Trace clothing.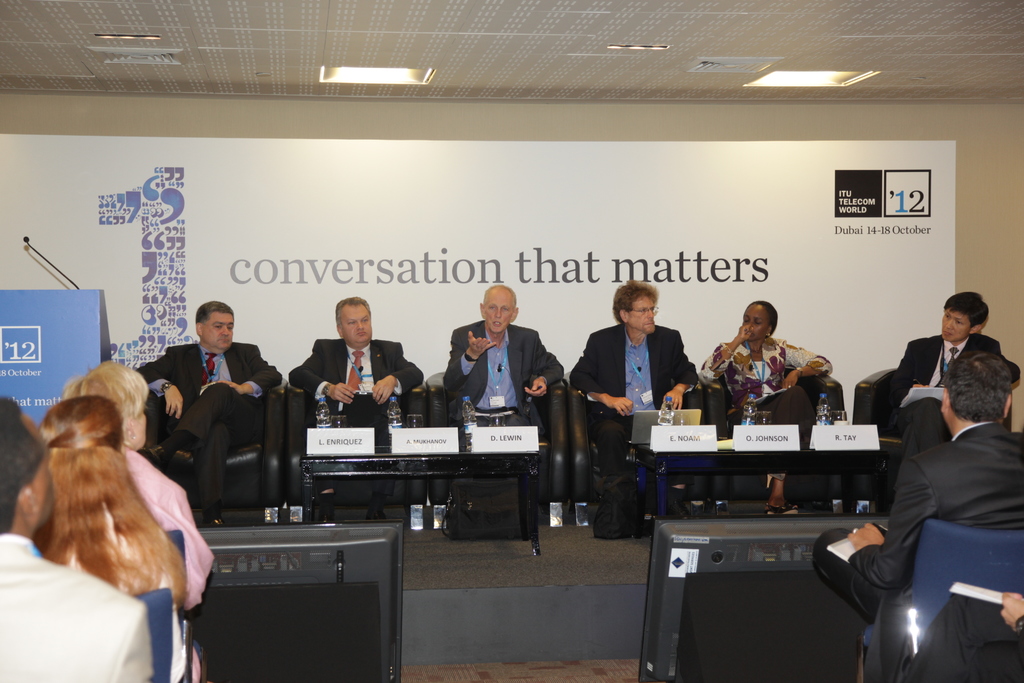
Traced to 807/415/1023/621.
